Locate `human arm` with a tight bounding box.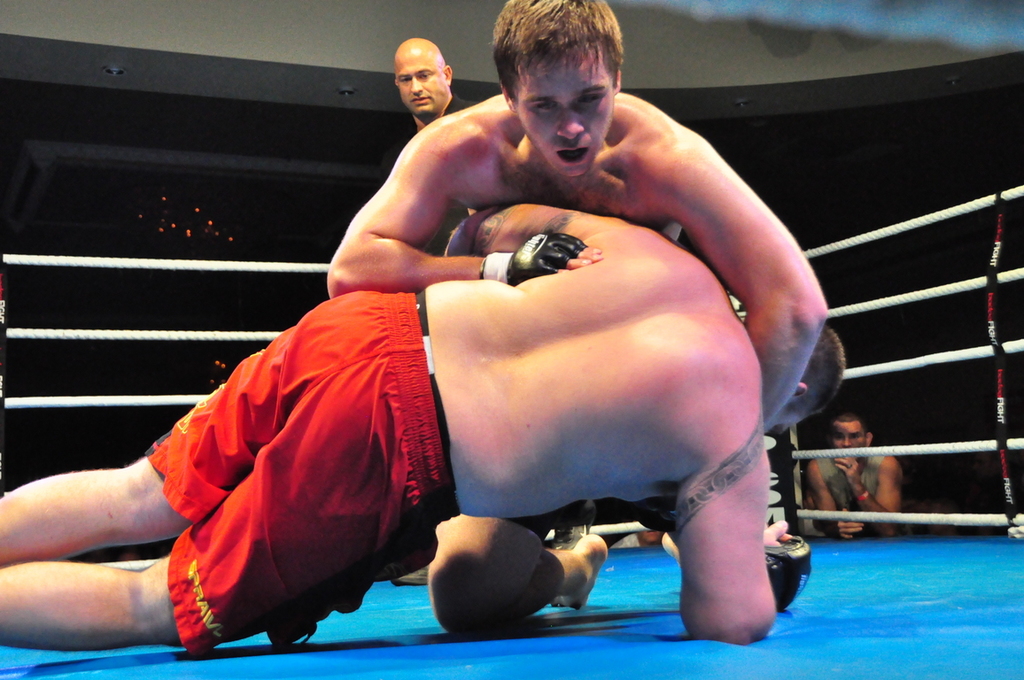
{"left": 827, "top": 453, "right": 903, "bottom": 533}.
